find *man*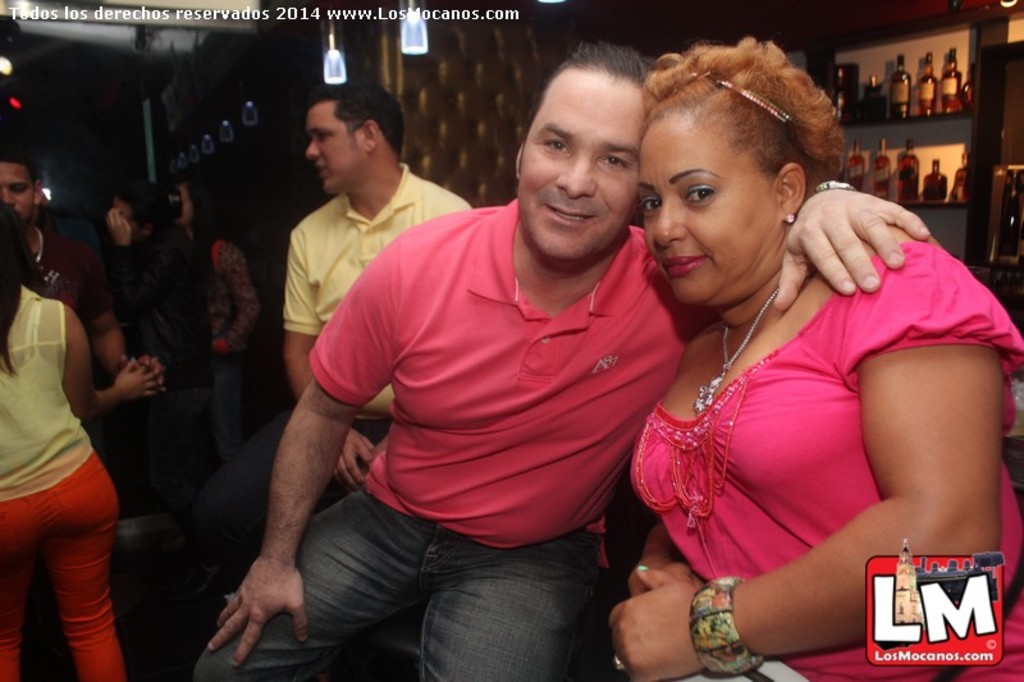
279:82:470:490
